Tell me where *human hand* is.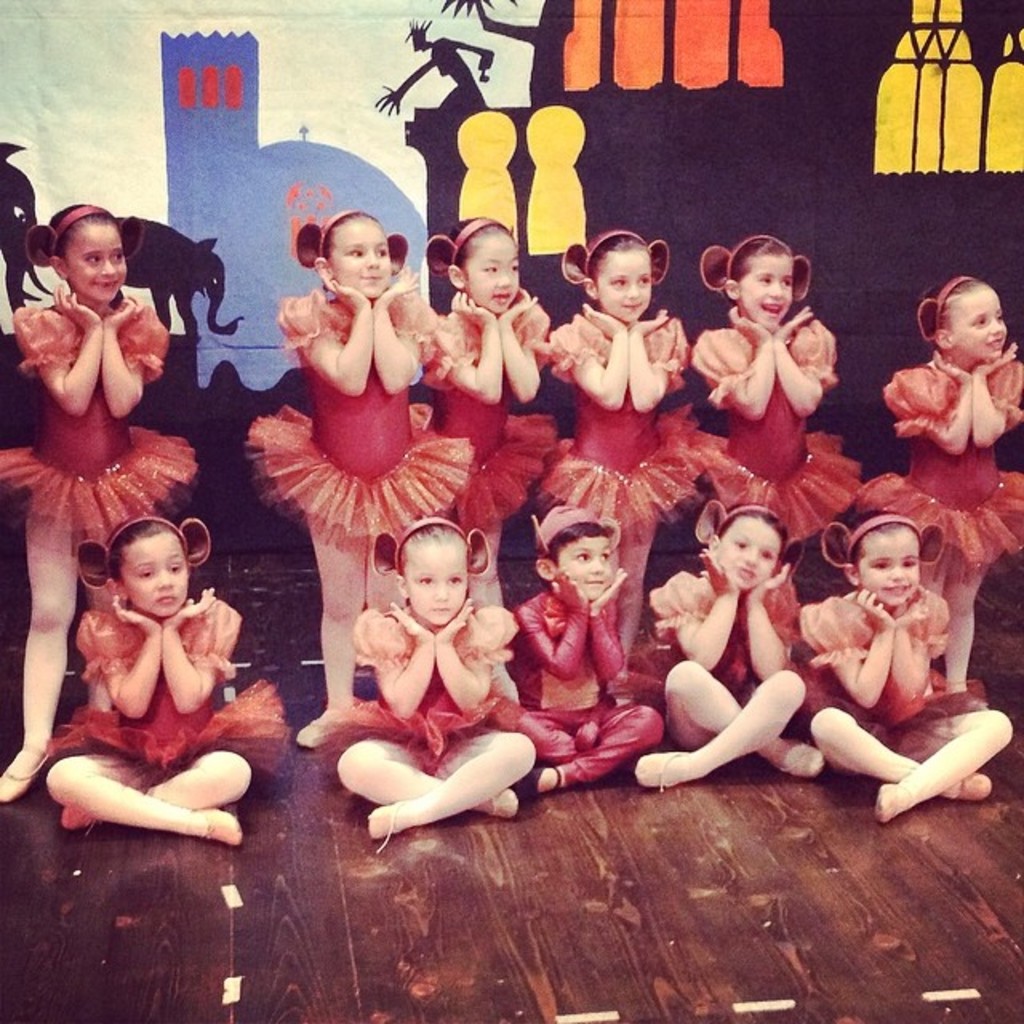
*human hand* is at {"left": 630, "top": 306, "right": 669, "bottom": 338}.
